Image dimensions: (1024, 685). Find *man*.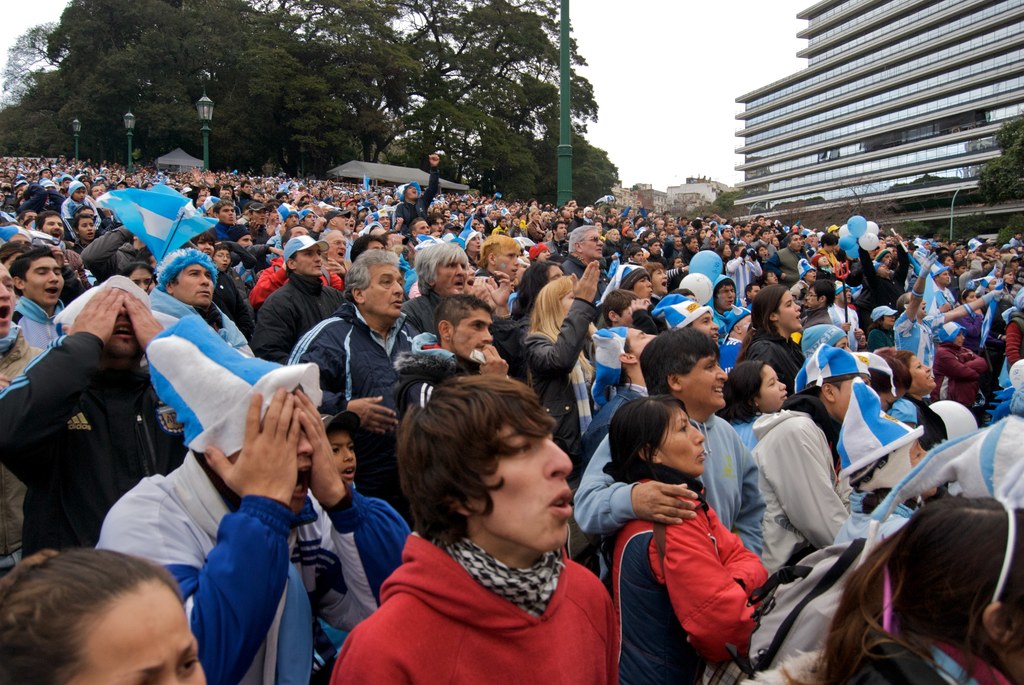
left=206, top=199, right=259, bottom=254.
